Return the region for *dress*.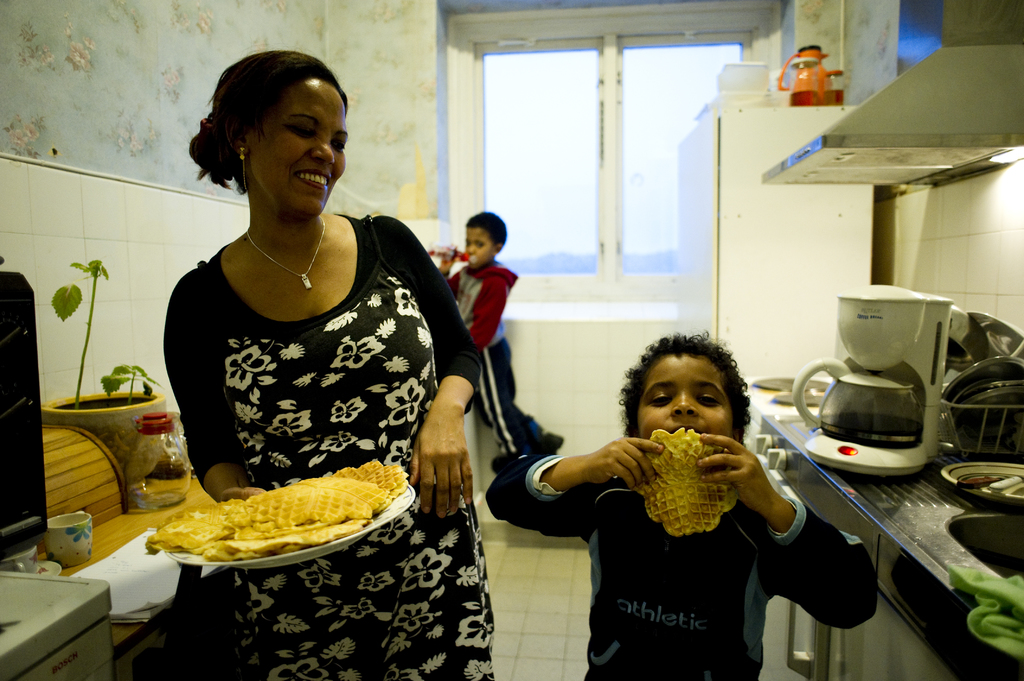
x1=142 y1=120 x2=526 y2=635.
